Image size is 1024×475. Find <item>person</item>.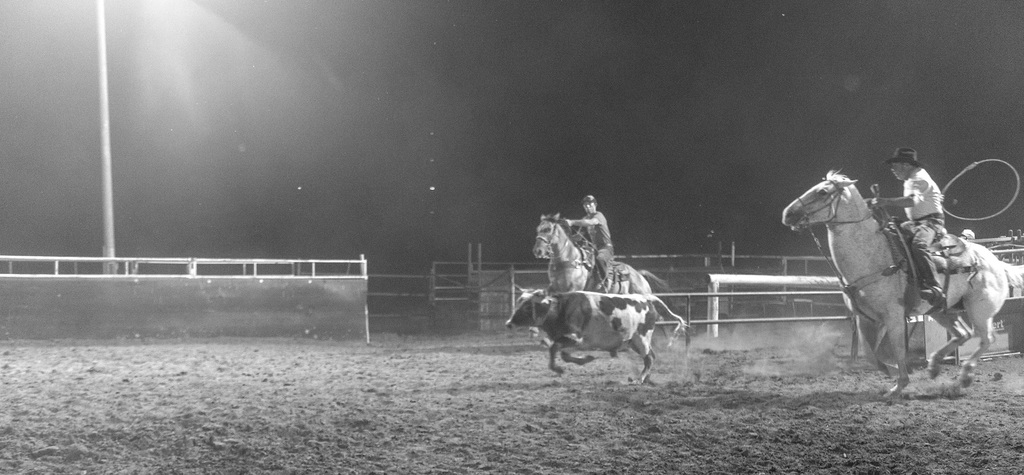
(560,195,619,290).
